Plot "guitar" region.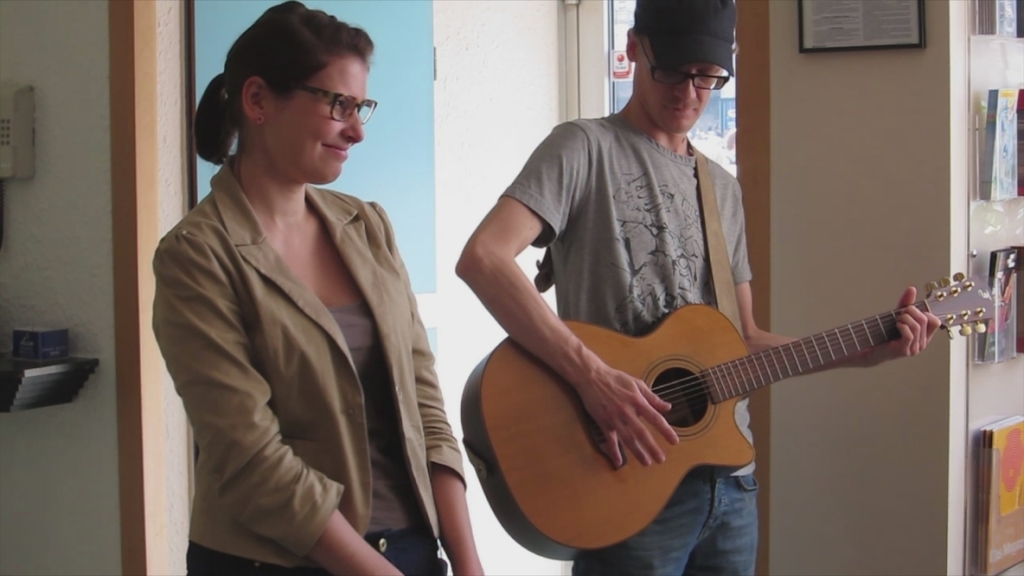
Plotted at Rect(440, 262, 986, 566).
